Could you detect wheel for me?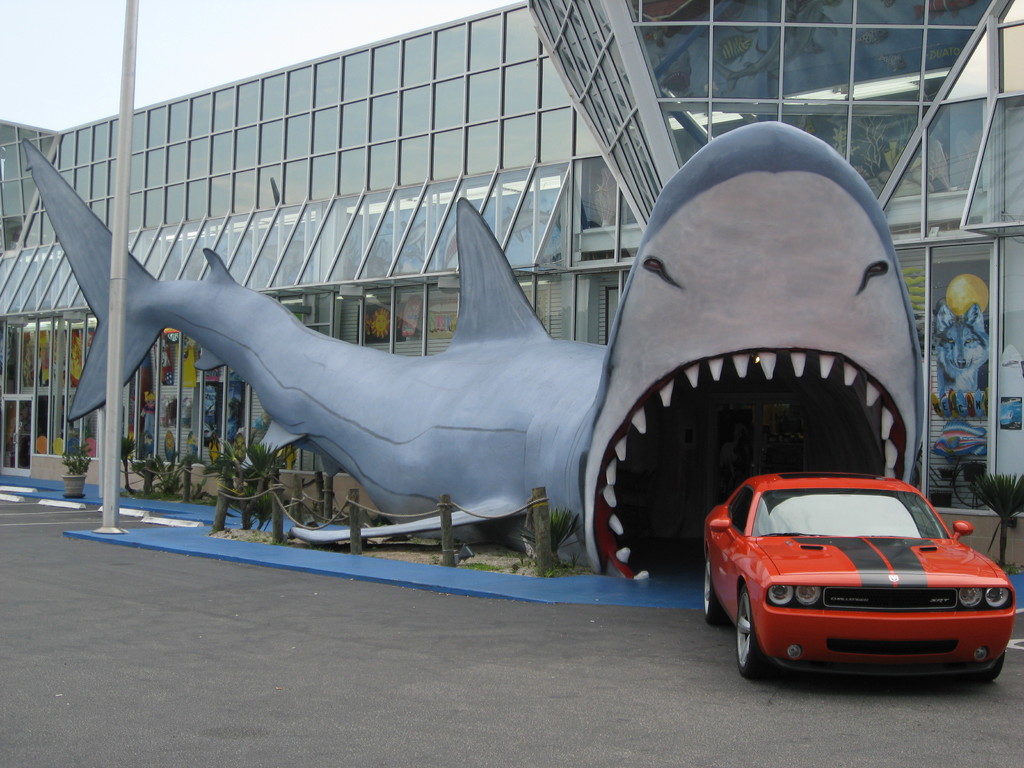
Detection result: 730,584,773,684.
